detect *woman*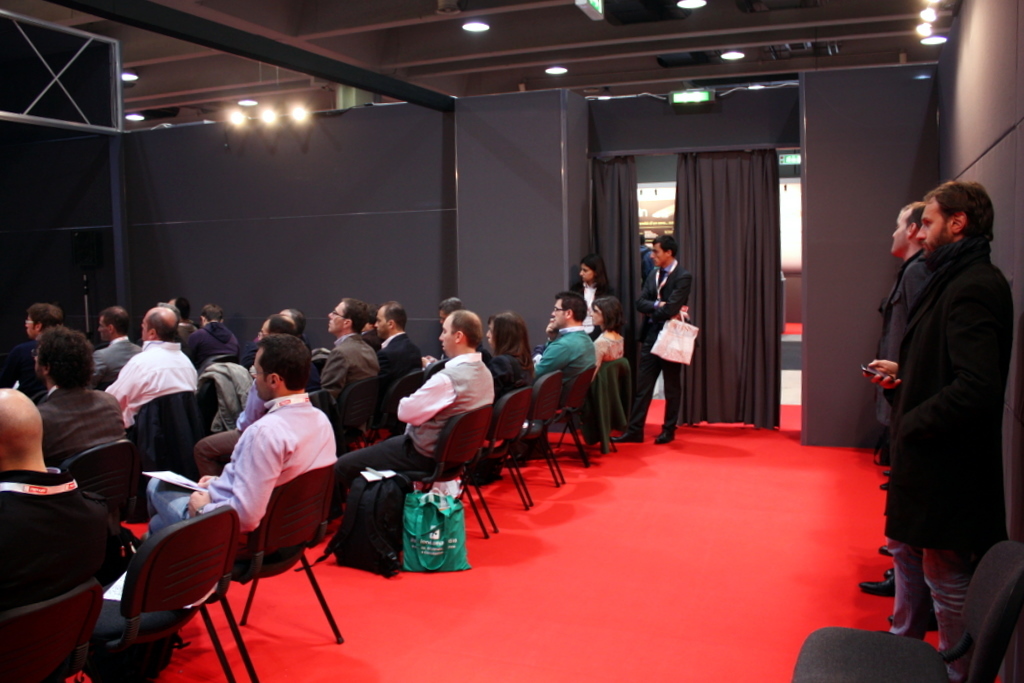
(574,251,620,342)
